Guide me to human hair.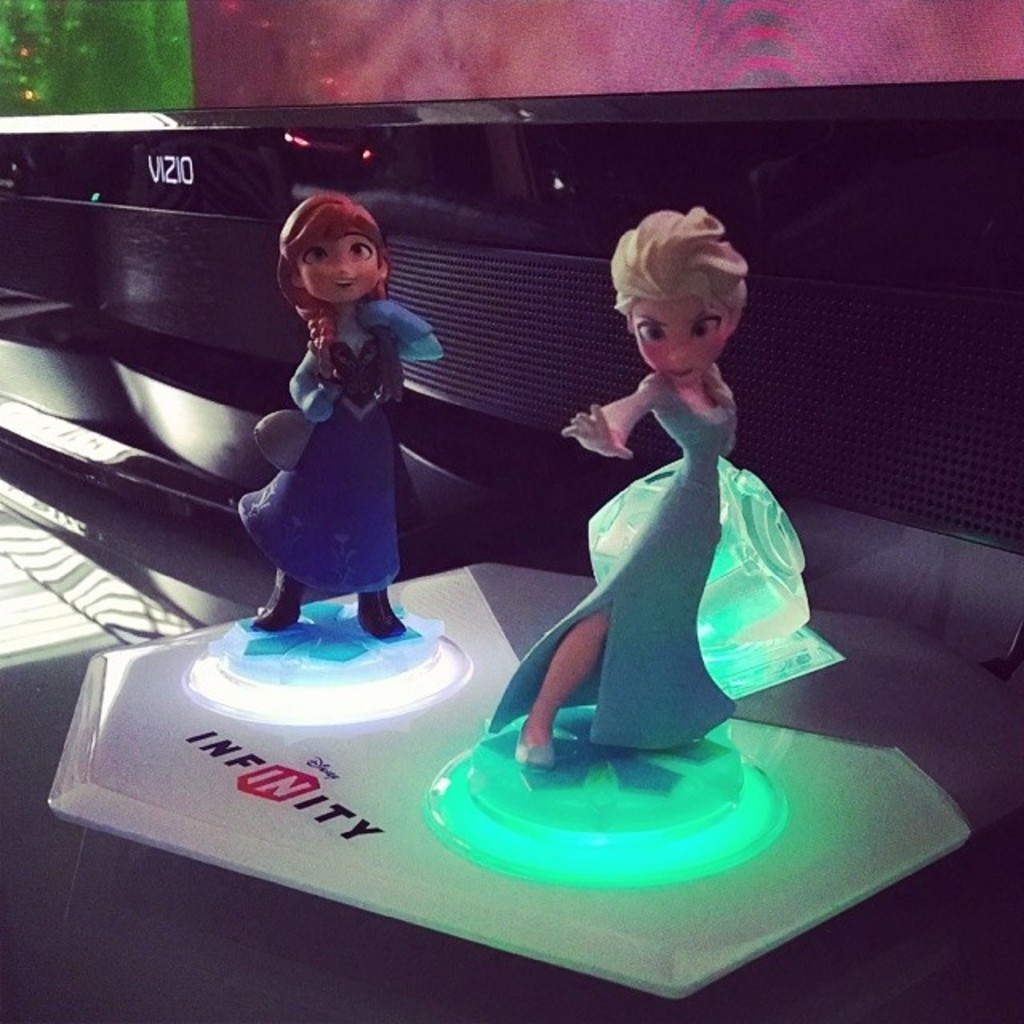
Guidance: region(275, 198, 374, 310).
